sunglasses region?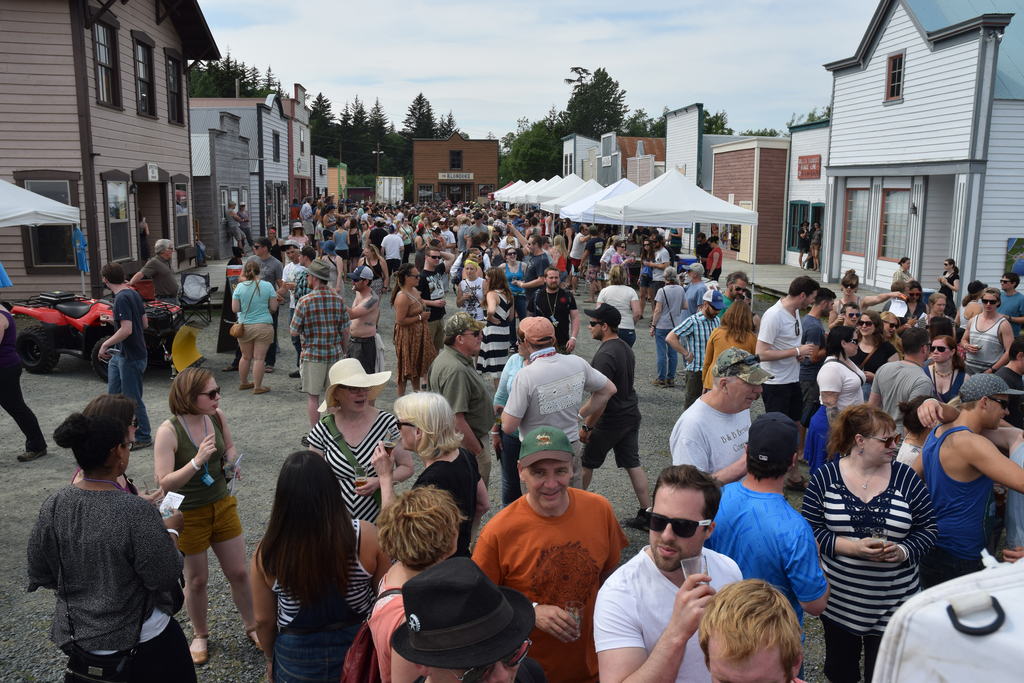
left=195, top=386, right=221, bottom=399
